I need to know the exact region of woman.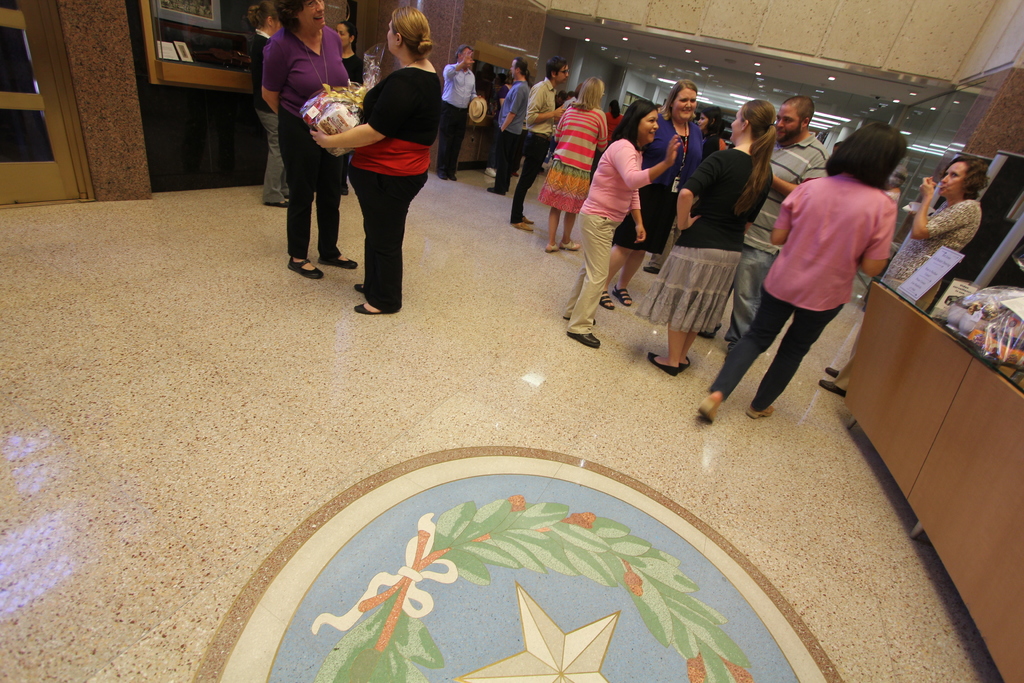
Region: bbox=[244, 0, 296, 210].
